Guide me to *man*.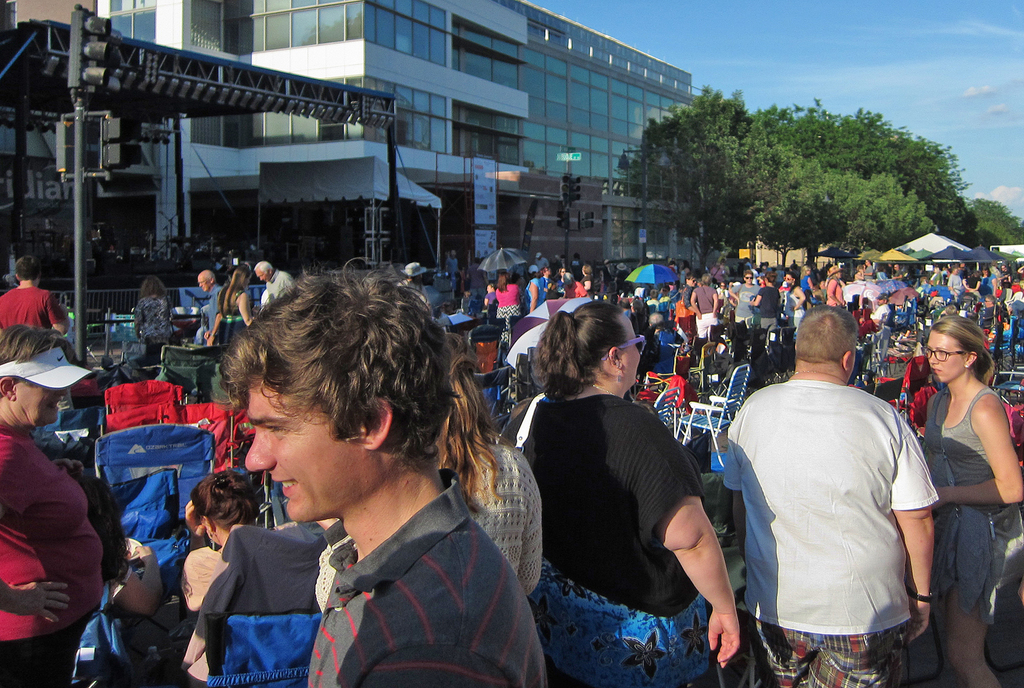
Guidance: (217,254,550,687).
